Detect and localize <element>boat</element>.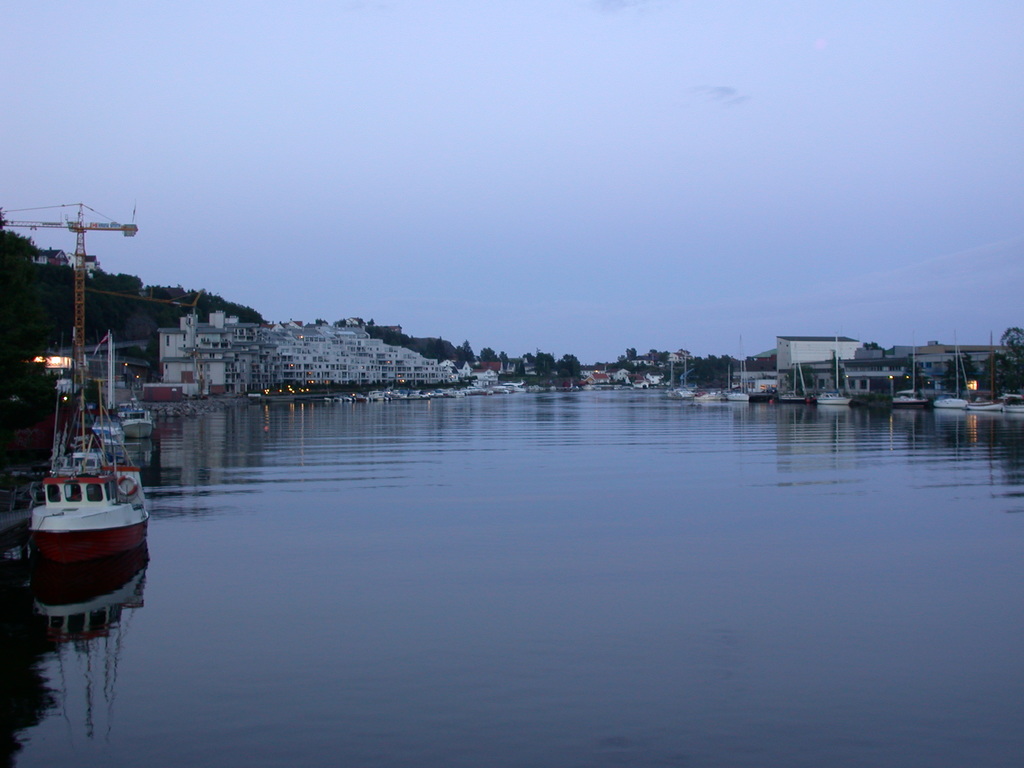
Localized at {"left": 717, "top": 363, "right": 730, "bottom": 403}.
